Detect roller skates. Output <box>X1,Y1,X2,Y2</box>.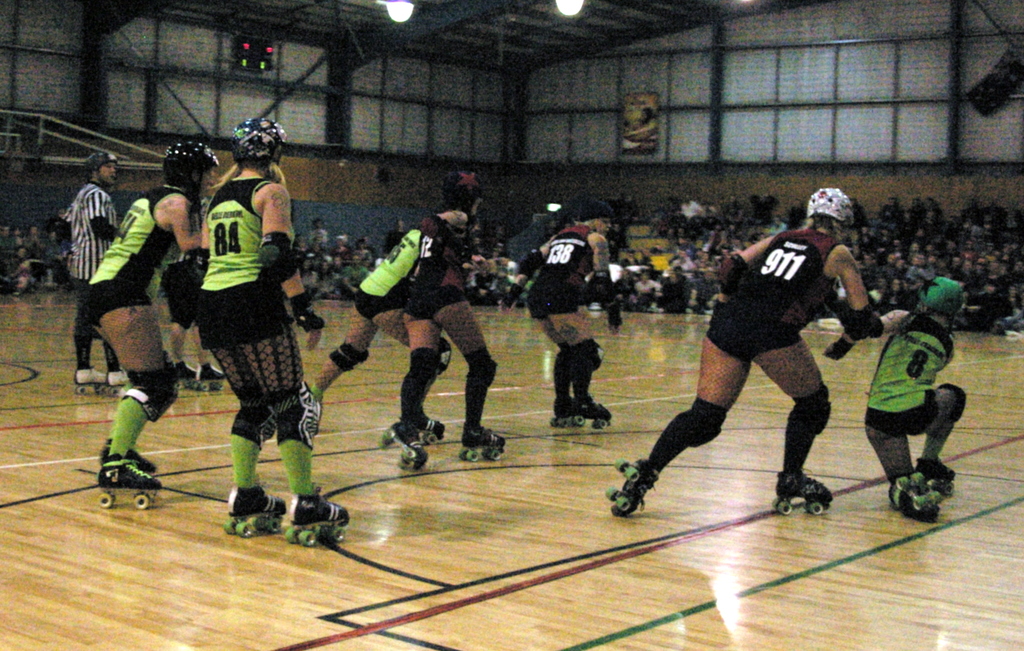
<box>458,424,508,462</box>.
